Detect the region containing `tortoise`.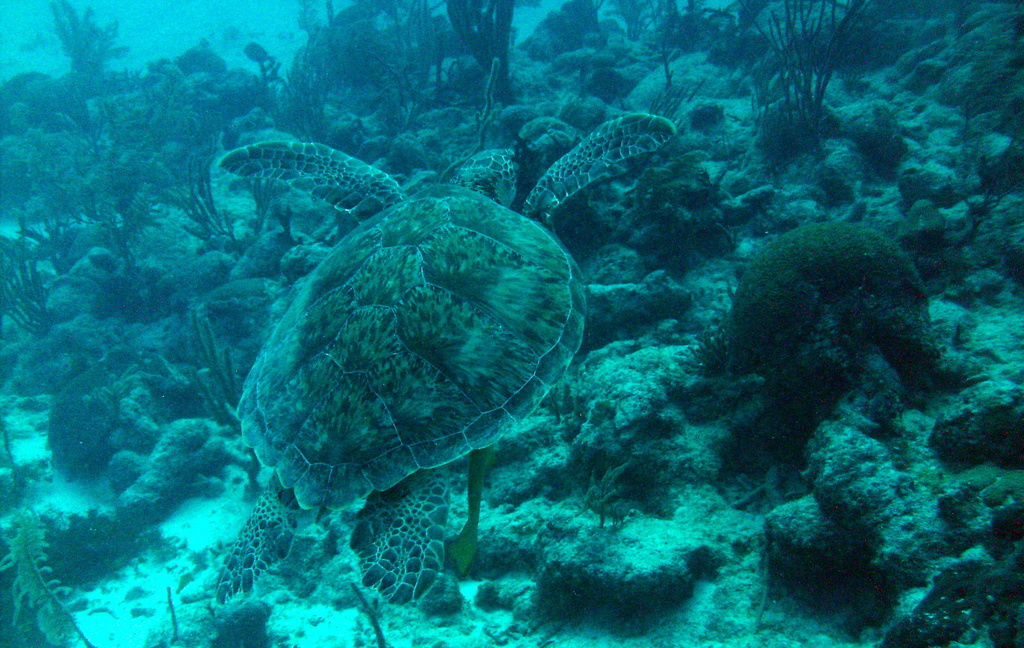
<box>215,113,682,618</box>.
